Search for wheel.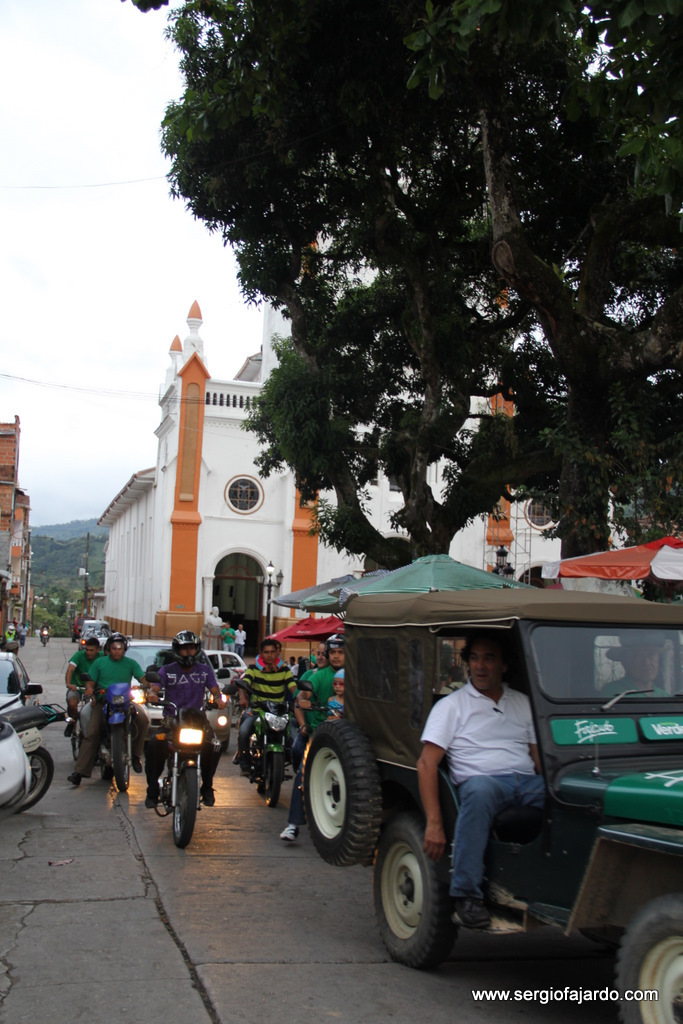
Found at (97,758,109,780).
